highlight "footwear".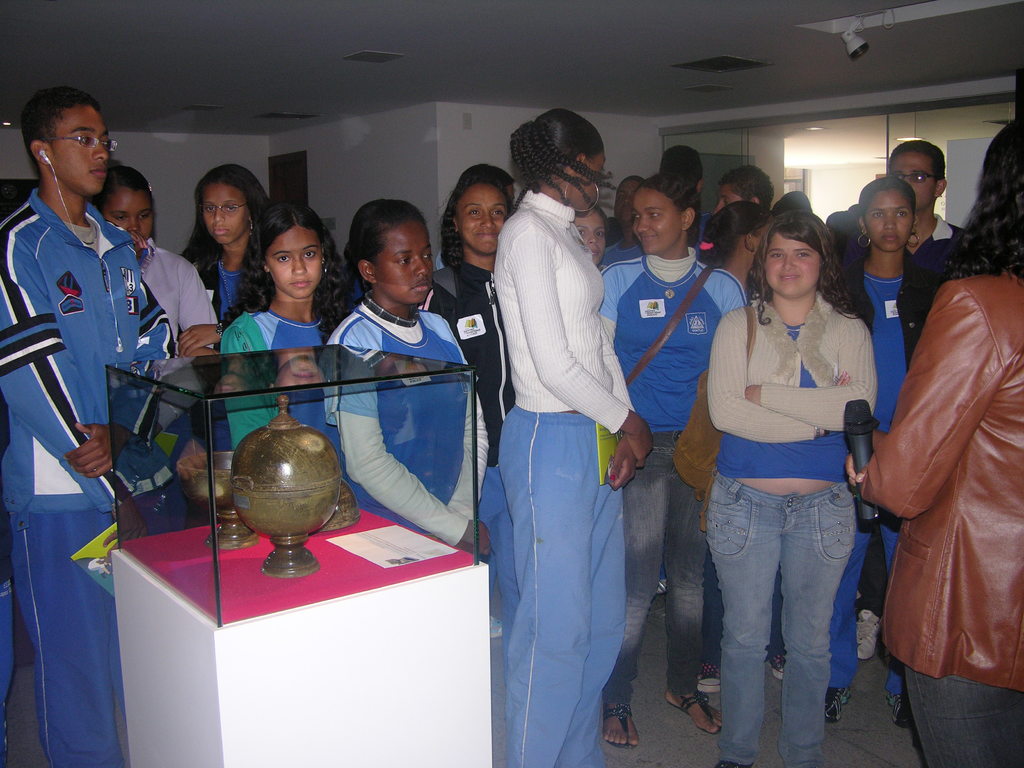
Highlighted region: 769/650/784/678.
